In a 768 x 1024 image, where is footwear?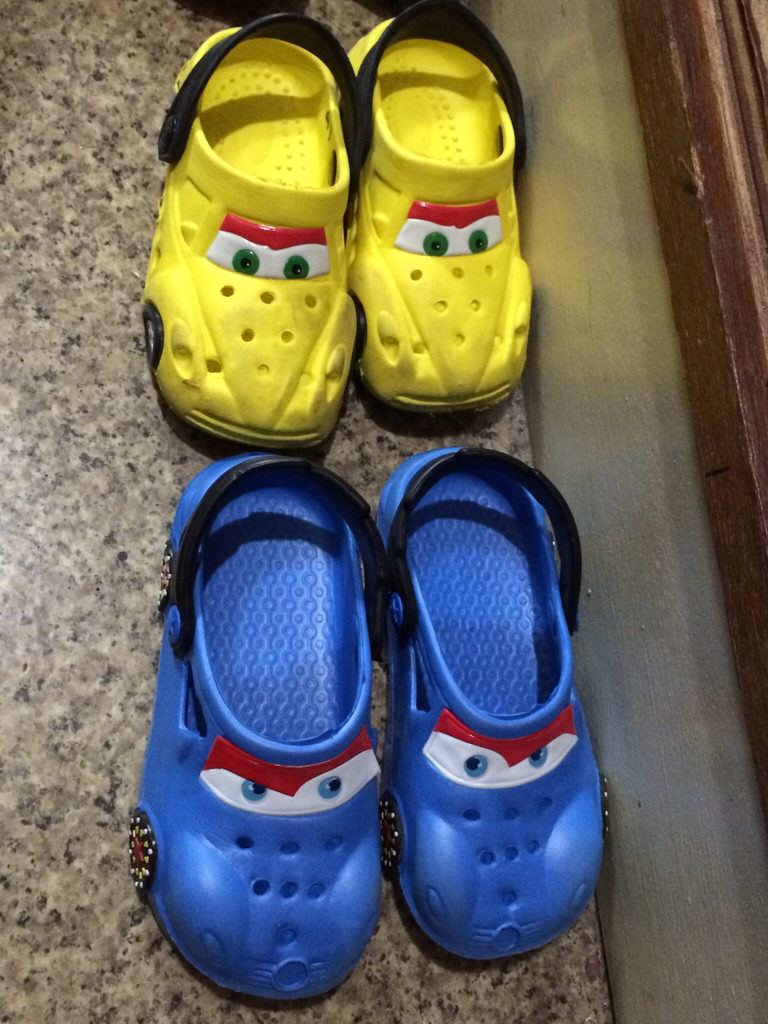
crop(137, 0, 367, 447).
